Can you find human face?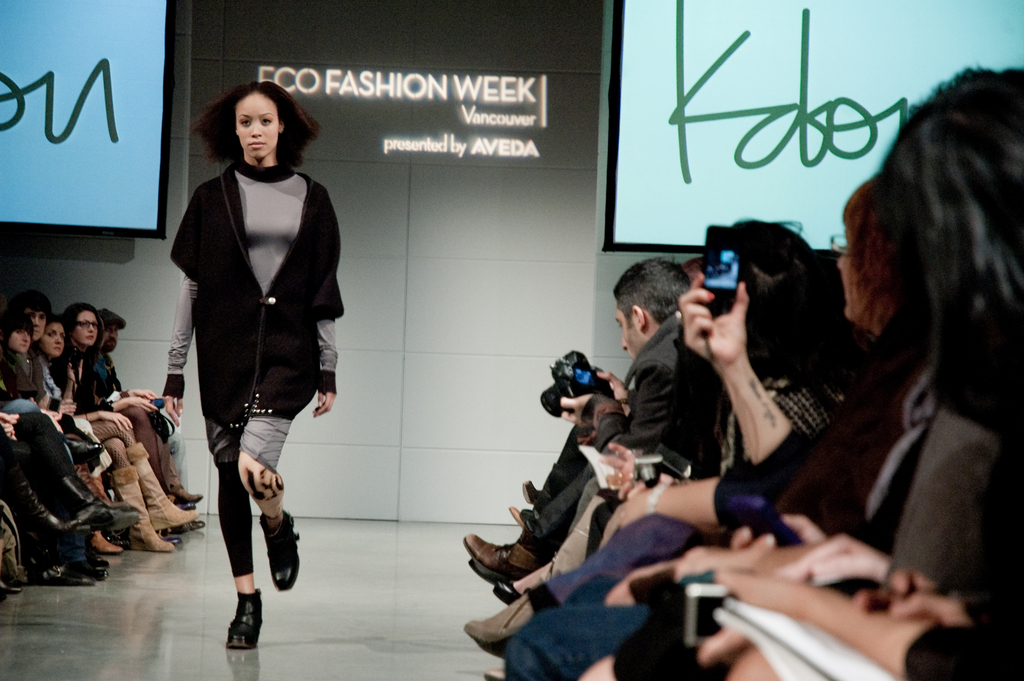
Yes, bounding box: Rect(75, 311, 100, 349).
